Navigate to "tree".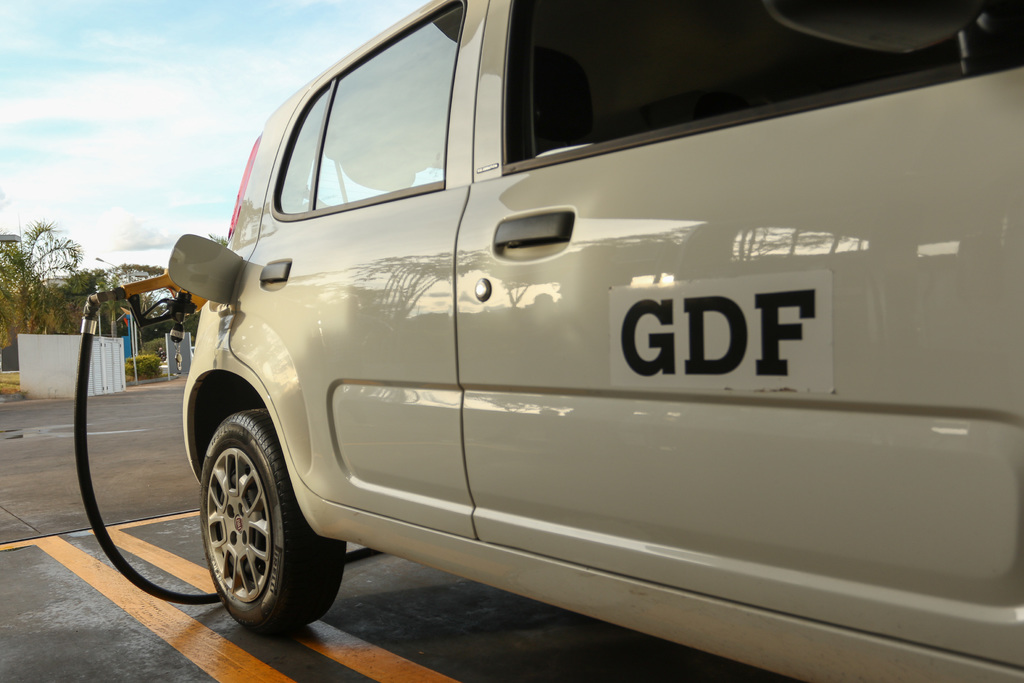
Navigation target: x1=0, y1=273, x2=54, y2=375.
